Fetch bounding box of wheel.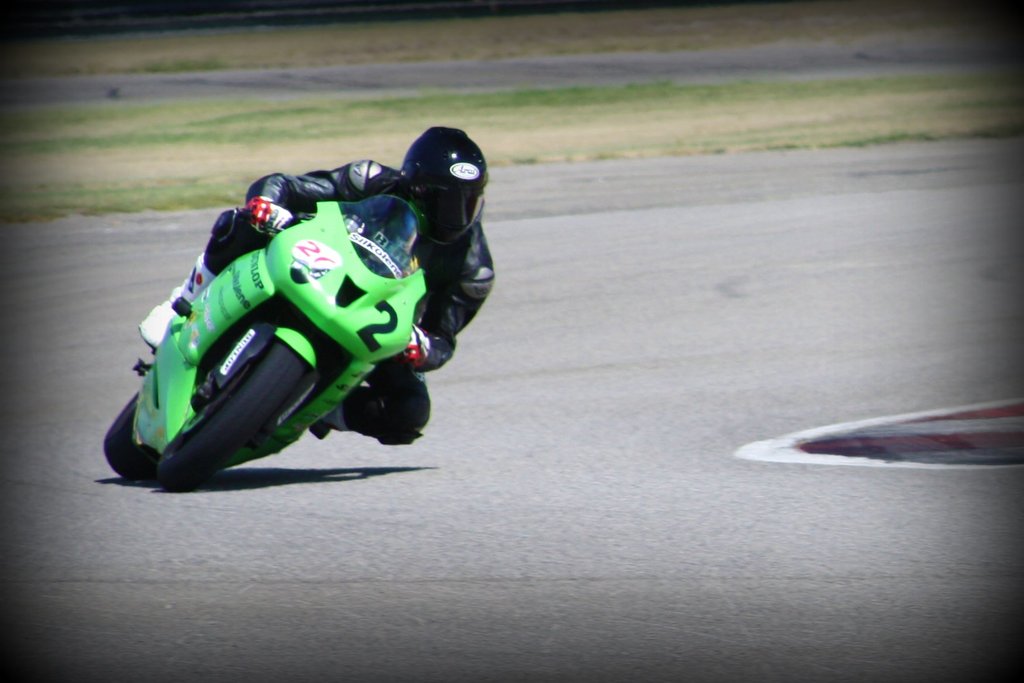
Bbox: {"x1": 145, "y1": 302, "x2": 353, "y2": 478}.
